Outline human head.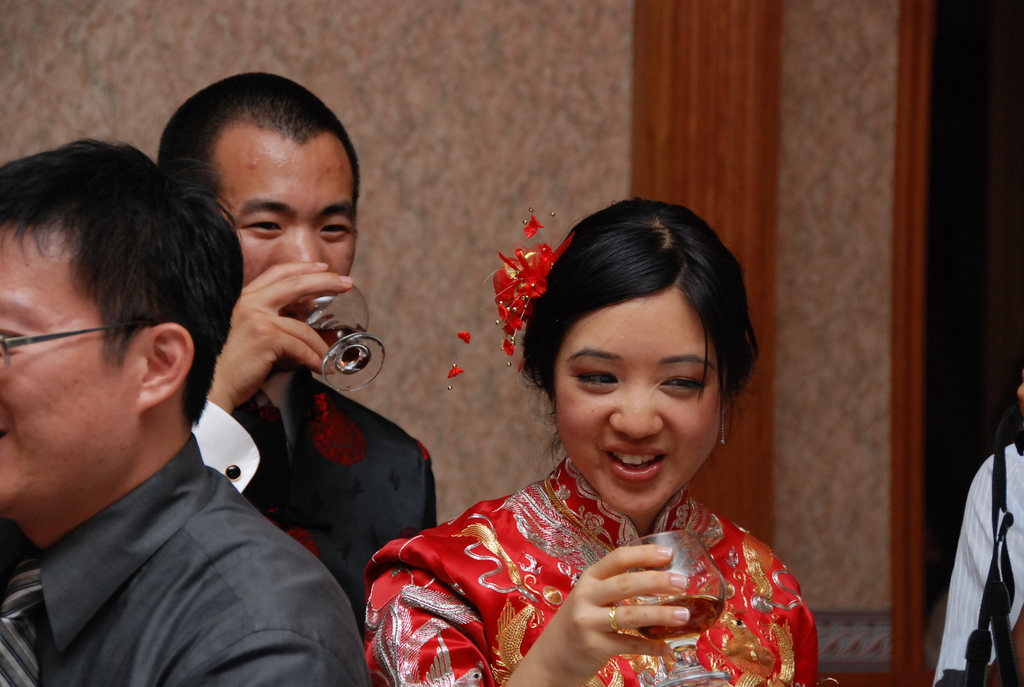
Outline: region(0, 133, 246, 521).
